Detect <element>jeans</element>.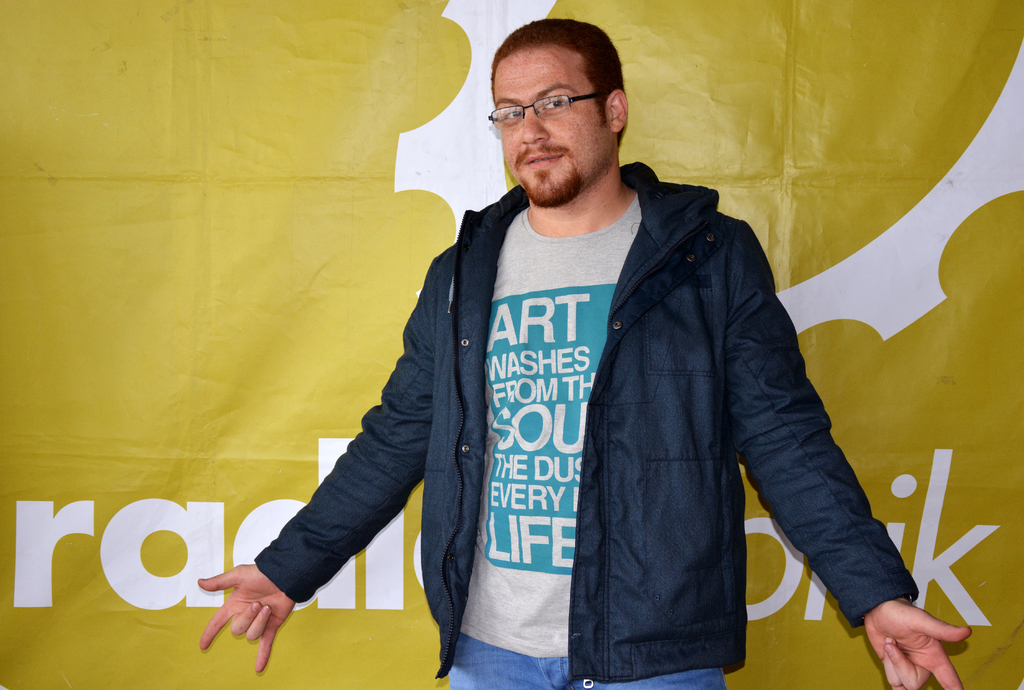
Detected at <region>451, 631, 728, 689</region>.
